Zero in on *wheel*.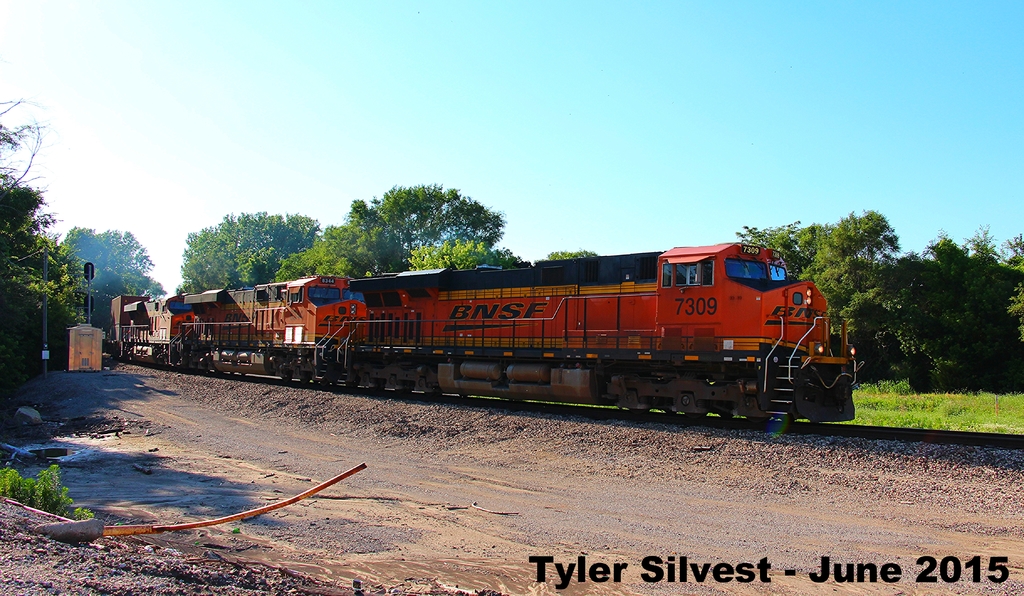
Zeroed in: Rect(397, 380, 412, 395).
